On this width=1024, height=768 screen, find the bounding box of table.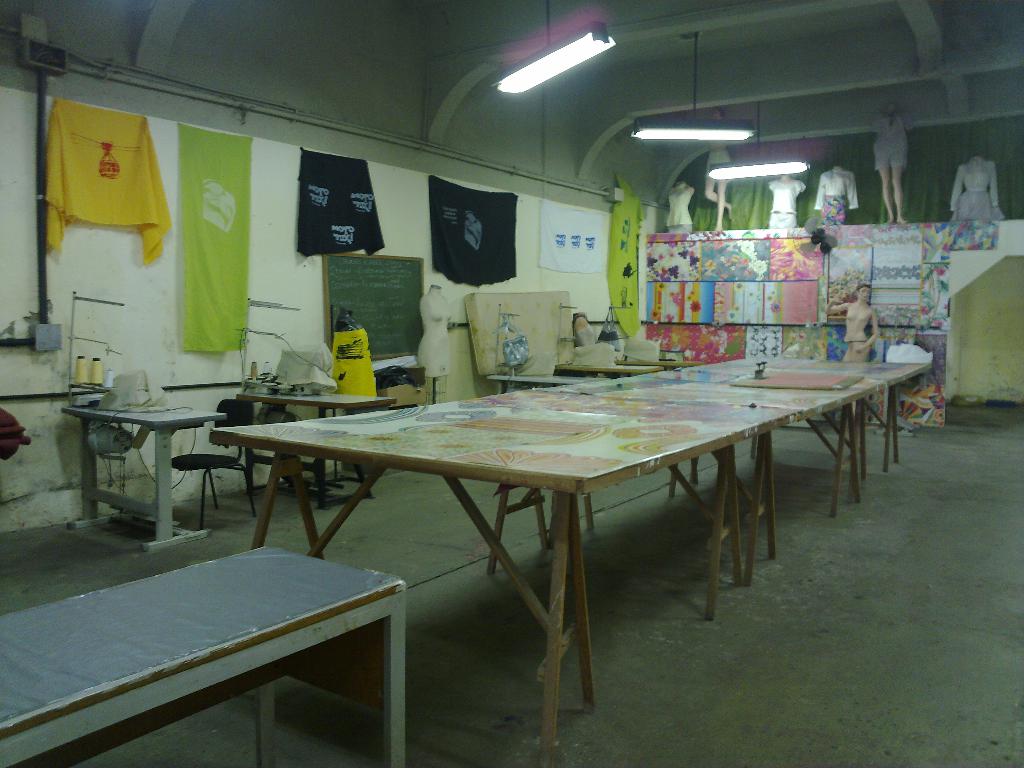
Bounding box: Rect(206, 384, 789, 760).
